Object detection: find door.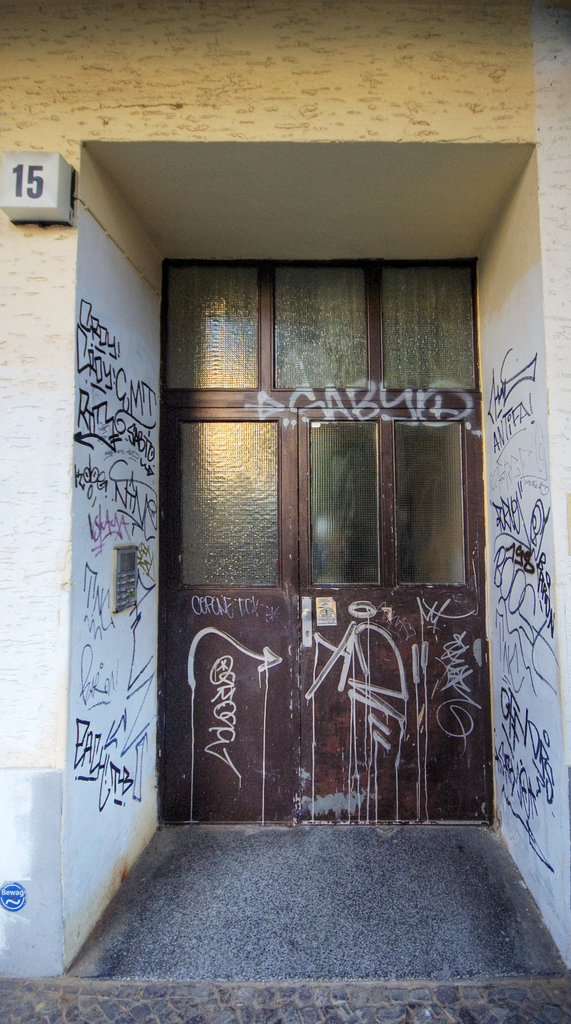
x1=294 y1=406 x2=490 y2=819.
